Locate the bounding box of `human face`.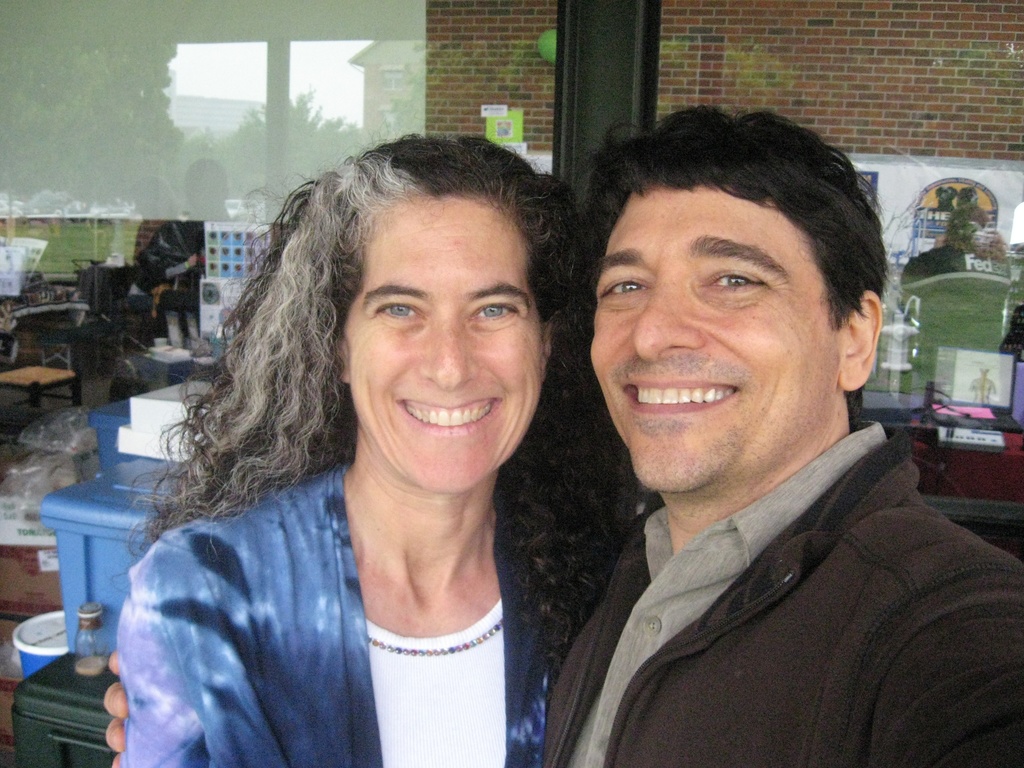
Bounding box: x1=593, y1=187, x2=849, y2=488.
